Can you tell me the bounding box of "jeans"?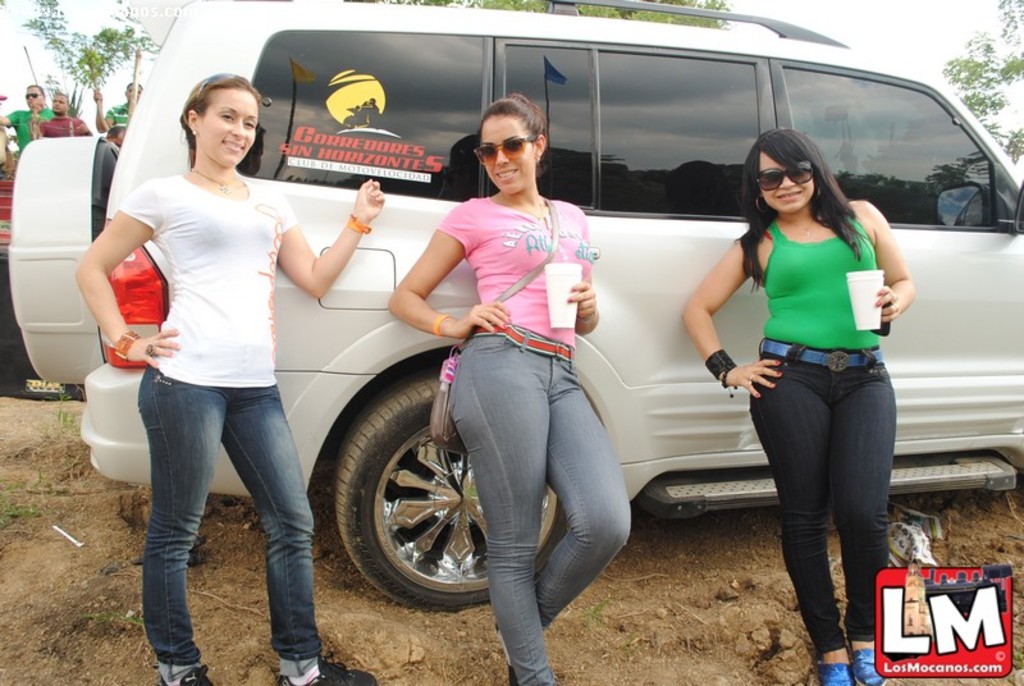
bbox=(137, 361, 325, 682).
